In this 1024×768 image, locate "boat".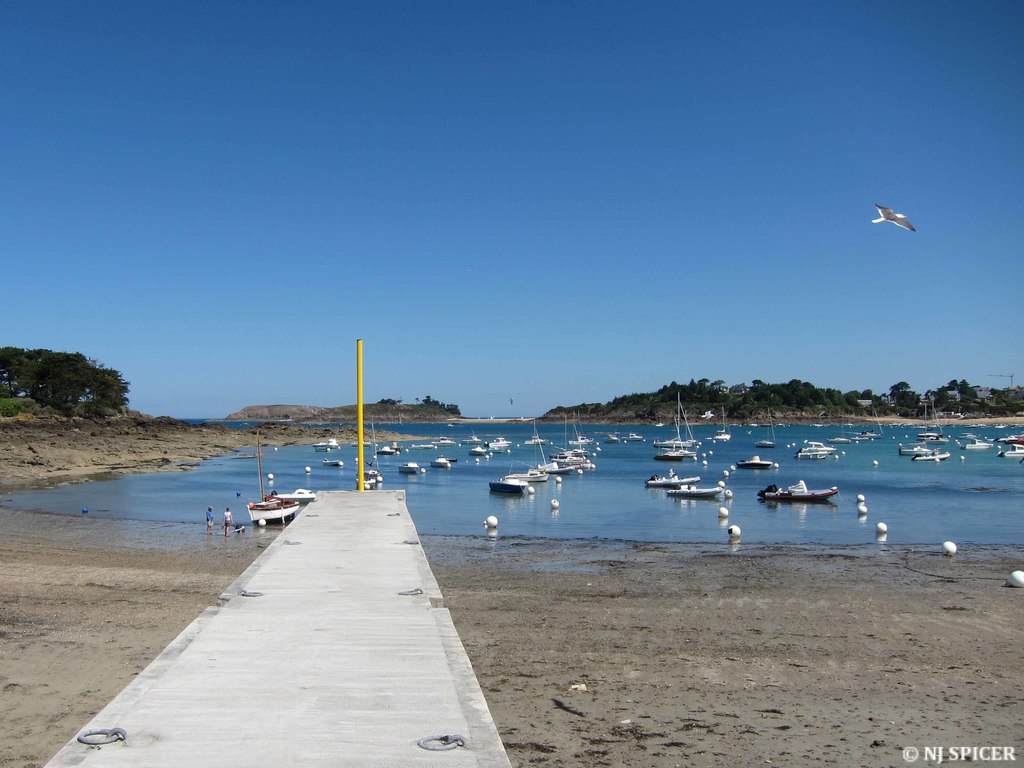
Bounding box: select_region(915, 431, 943, 437).
